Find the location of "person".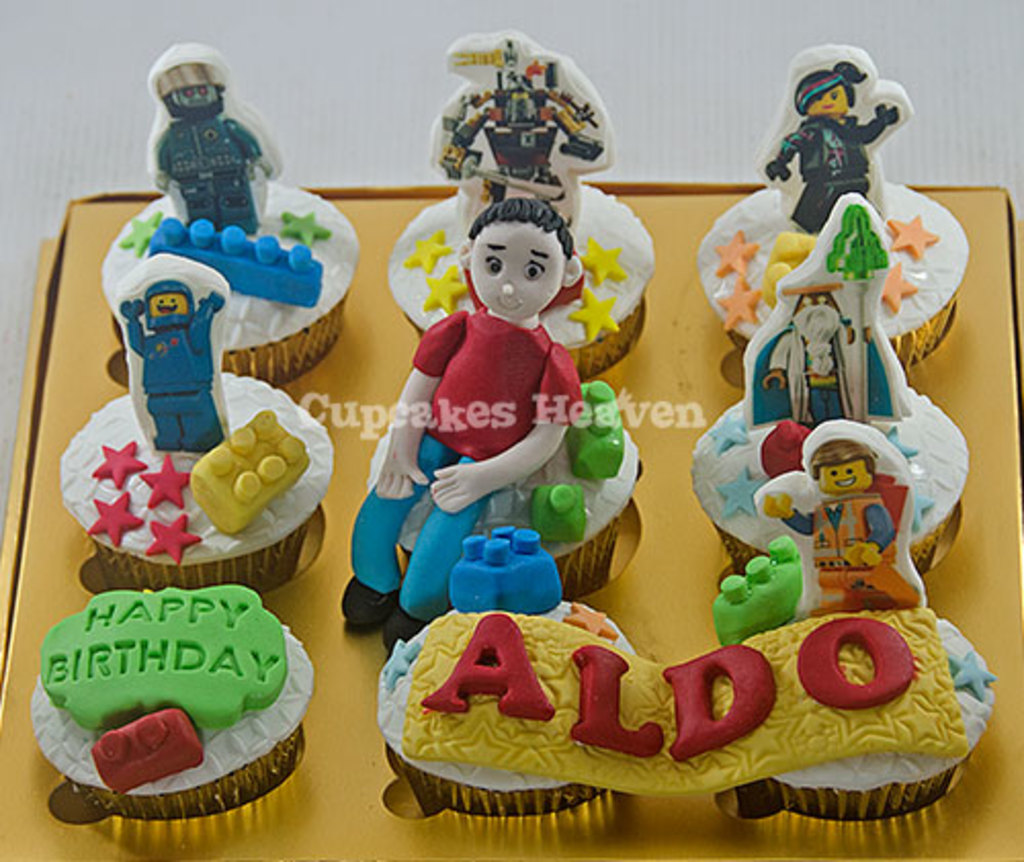
Location: (left=119, top=276, right=227, bottom=455).
